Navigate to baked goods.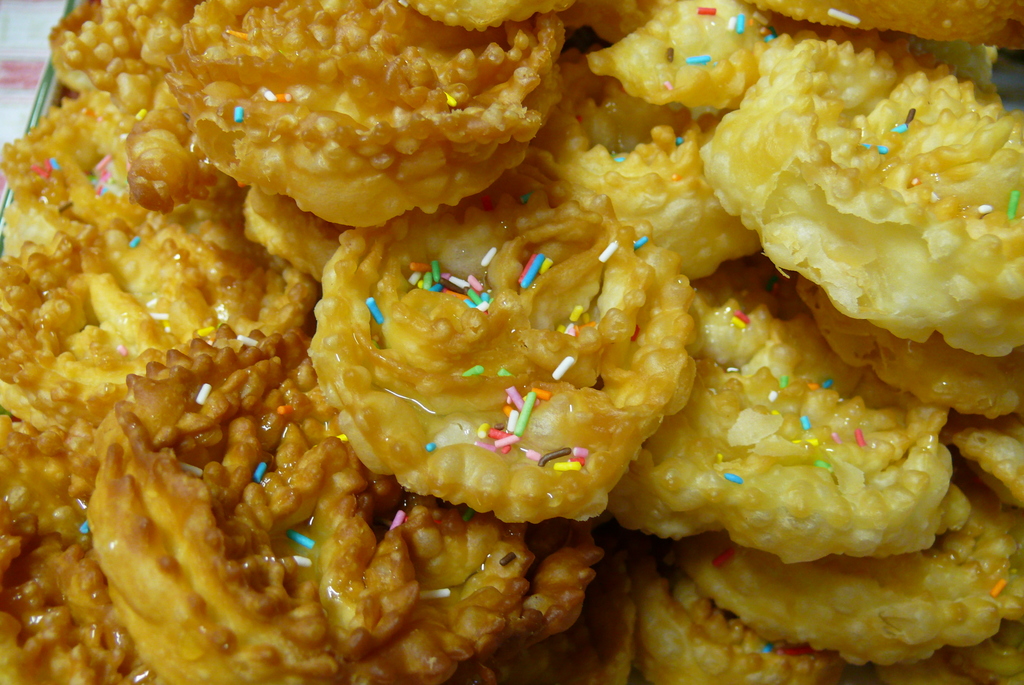
Navigation target: BBox(63, 26, 593, 242).
